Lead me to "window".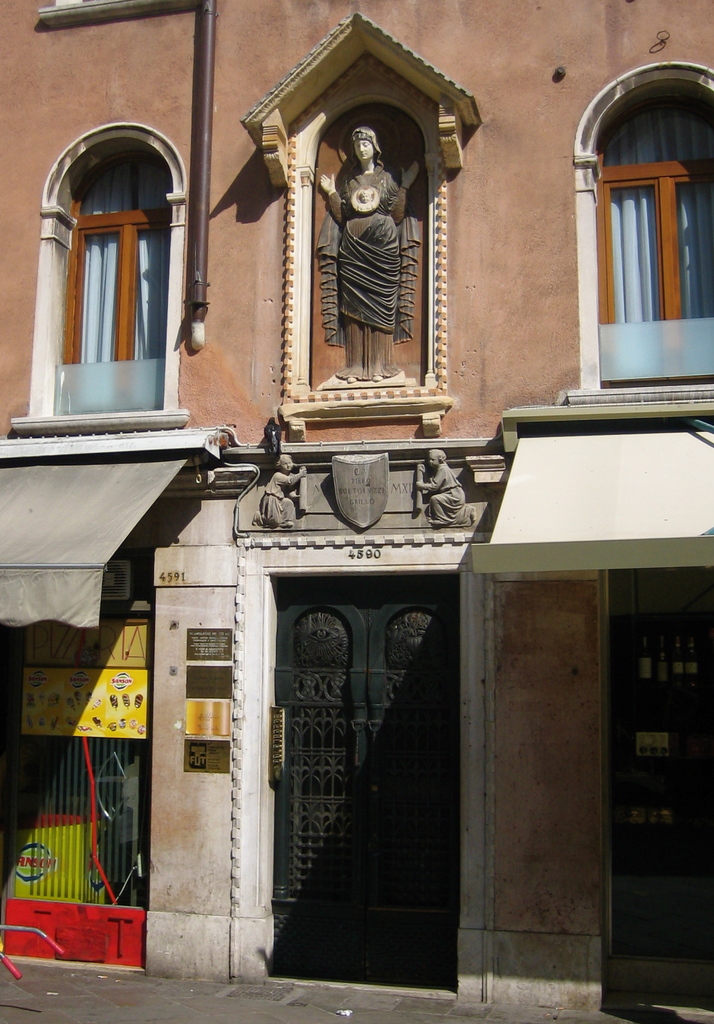
Lead to <box>38,117,186,417</box>.
